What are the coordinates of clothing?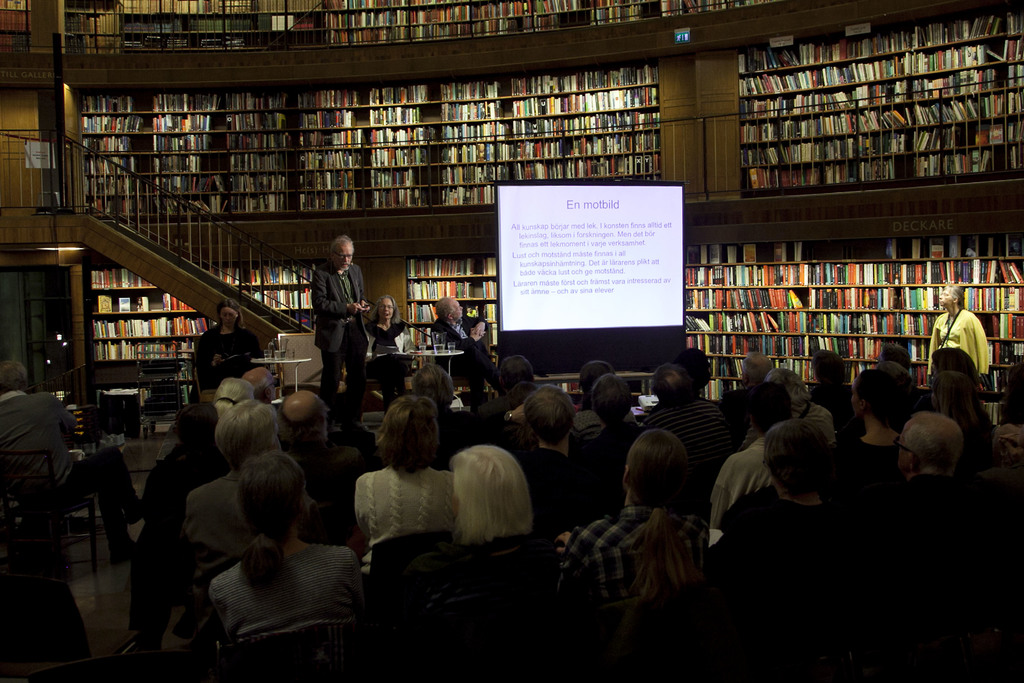
[left=431, top=313, right=470, bottom=356].
